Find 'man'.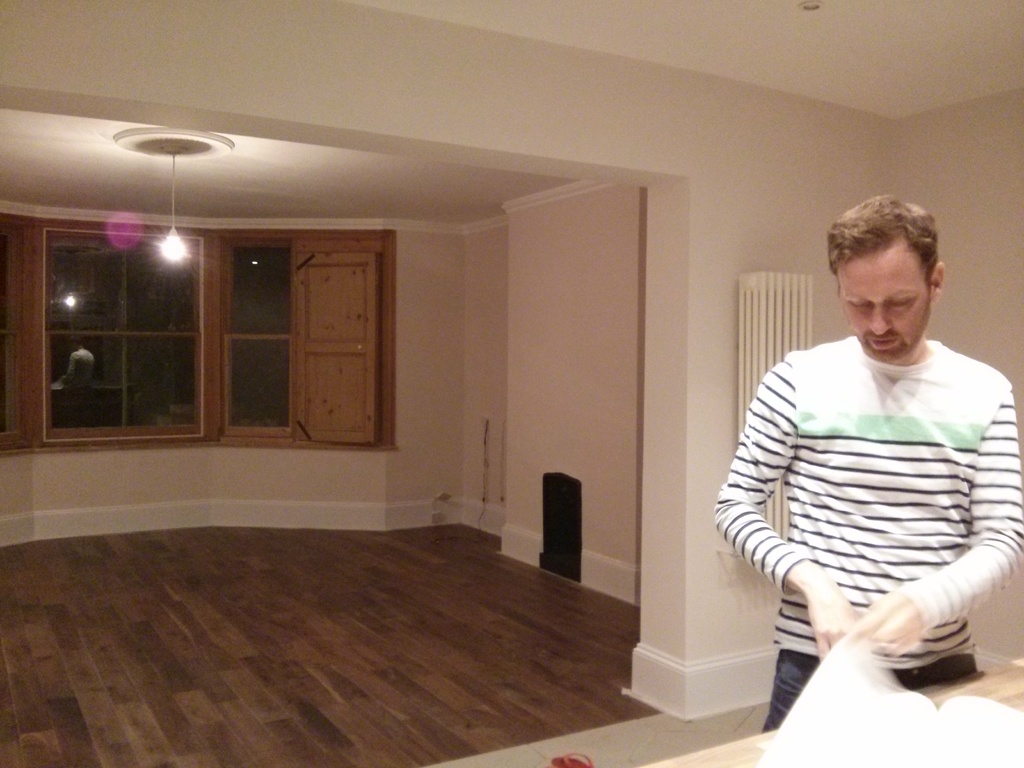
detection(708, 191, 1023, 725).
